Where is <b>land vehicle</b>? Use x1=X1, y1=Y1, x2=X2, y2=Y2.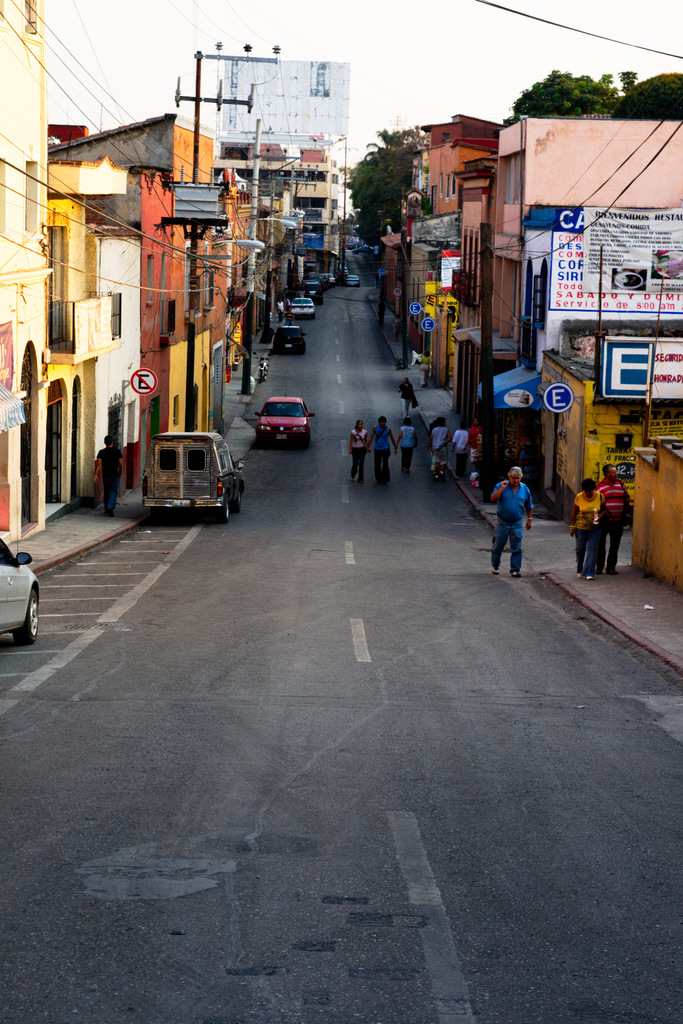
x1=300, y1=269, x2=327, y2=291.
